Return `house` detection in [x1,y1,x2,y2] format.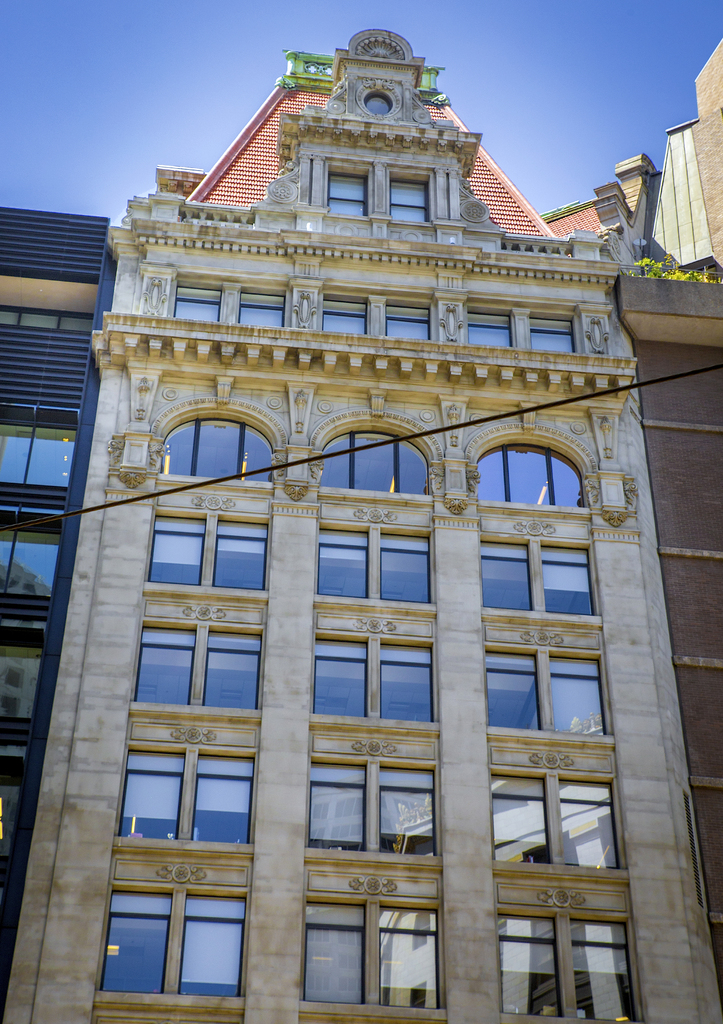
[628,52,722,316].
